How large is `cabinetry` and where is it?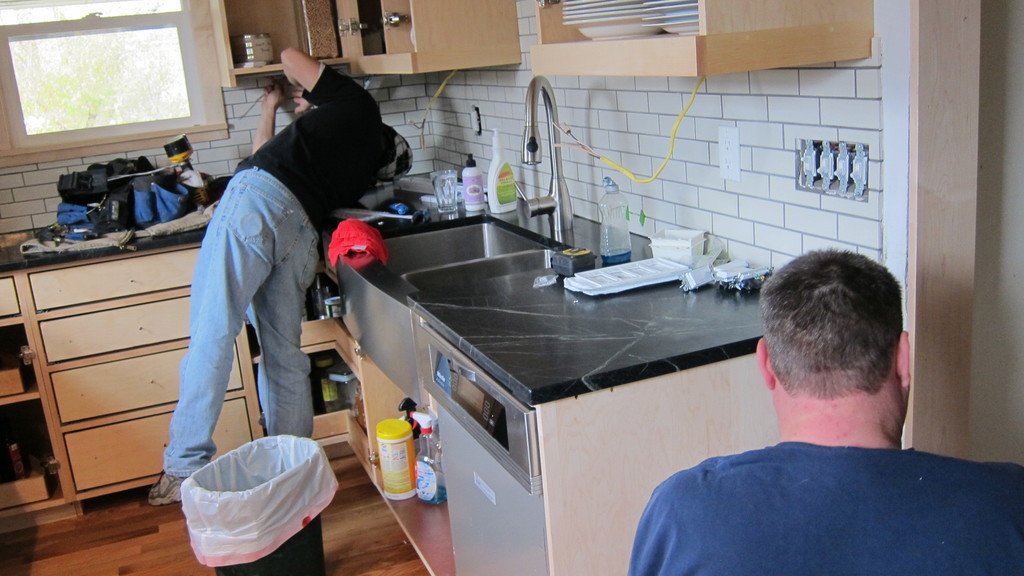
Bounding box: BBox(26, 236, 269, 507).
